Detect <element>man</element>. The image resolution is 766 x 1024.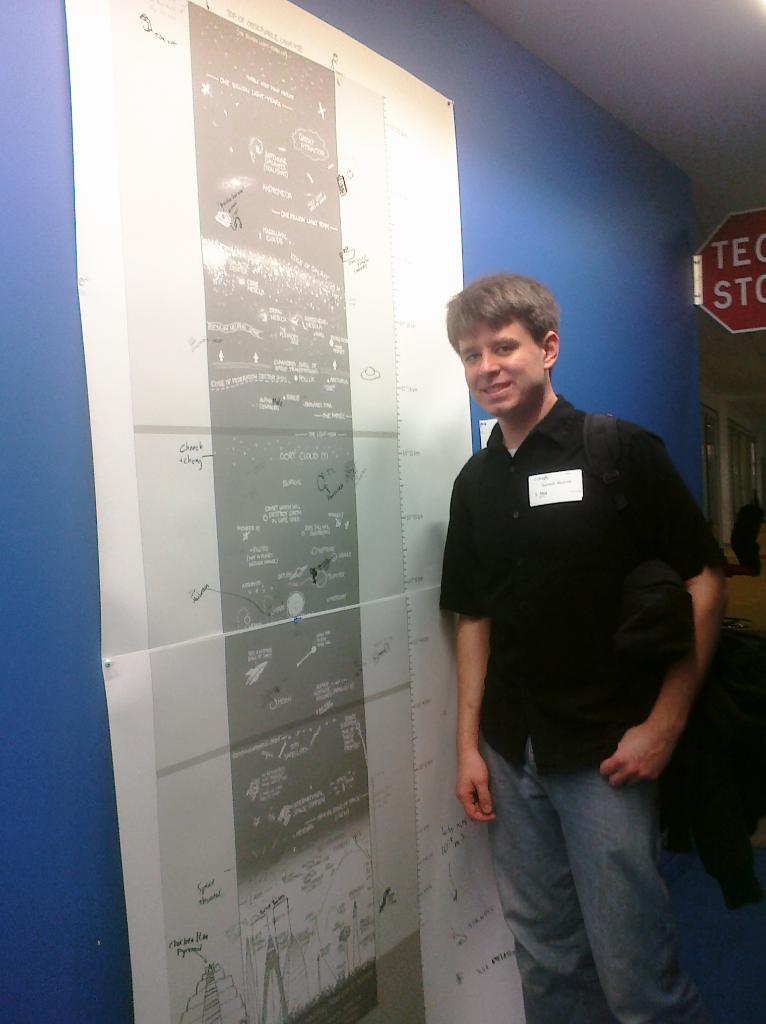
(left=421, top=257, right=729, bottom=1004).
